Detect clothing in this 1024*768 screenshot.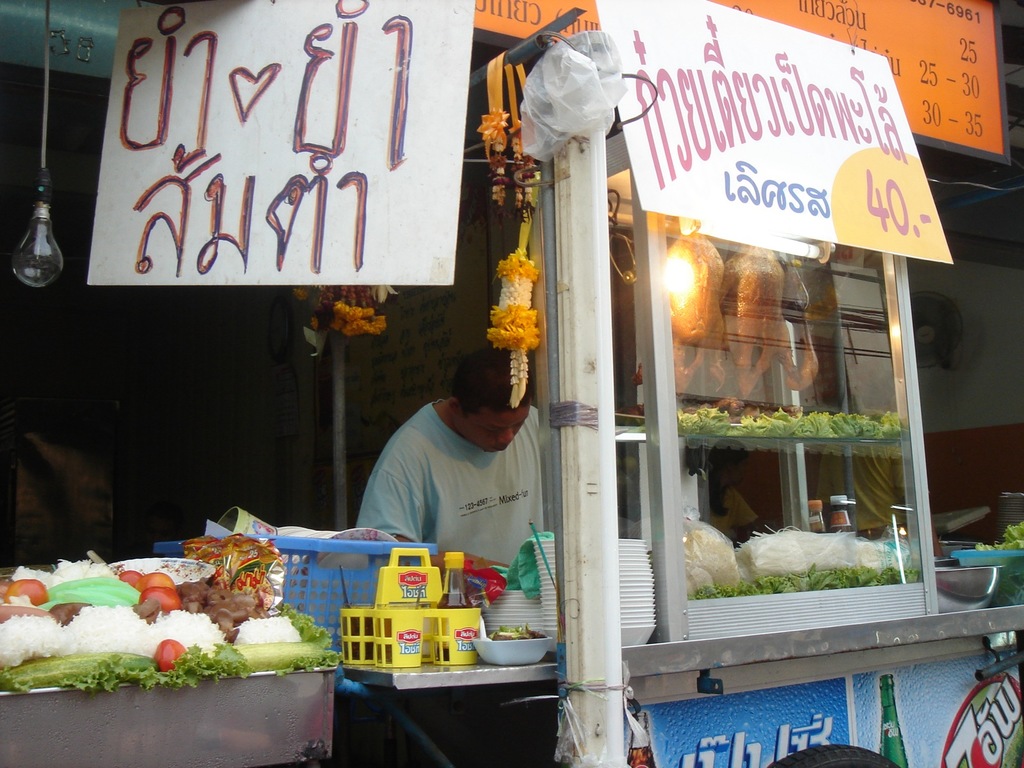
Detection: bbox=(710, 487, 758, 539).
